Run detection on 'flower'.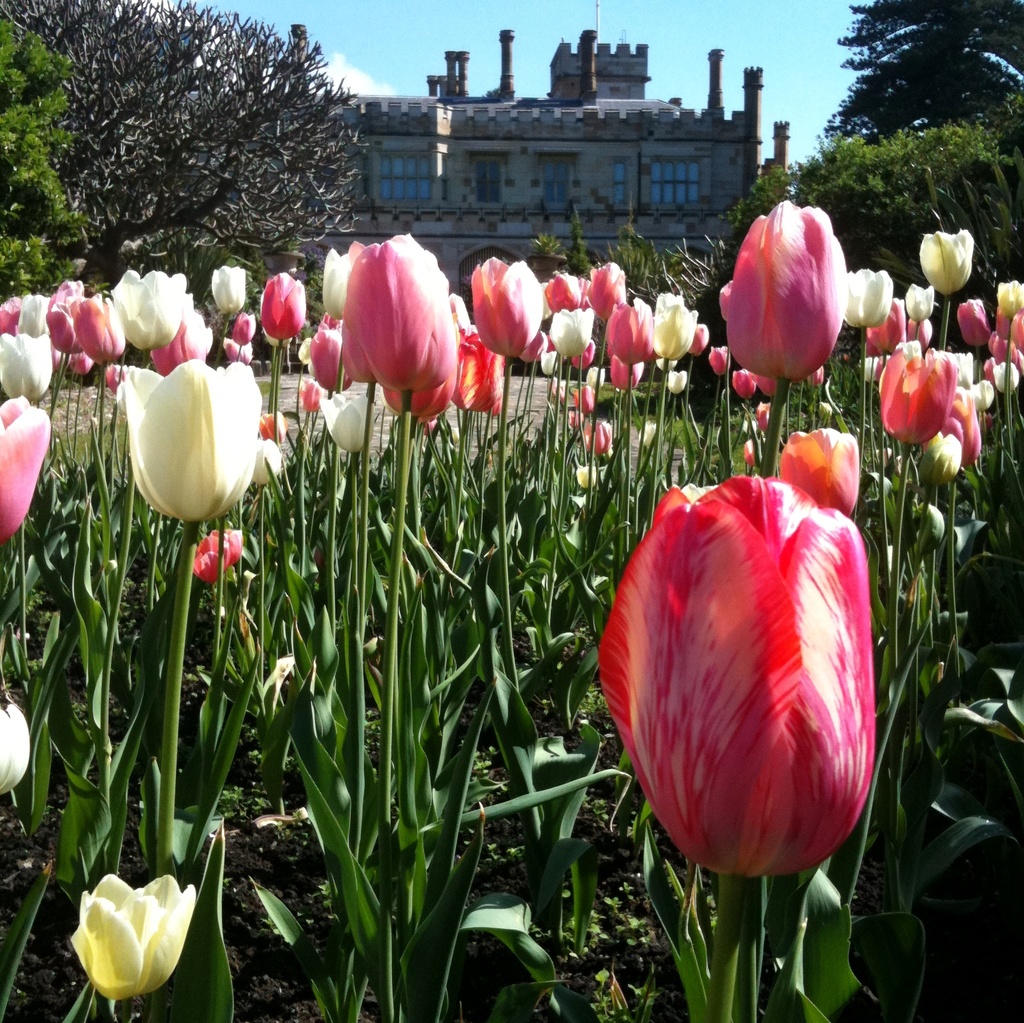
Result: 725 193 849 385.
